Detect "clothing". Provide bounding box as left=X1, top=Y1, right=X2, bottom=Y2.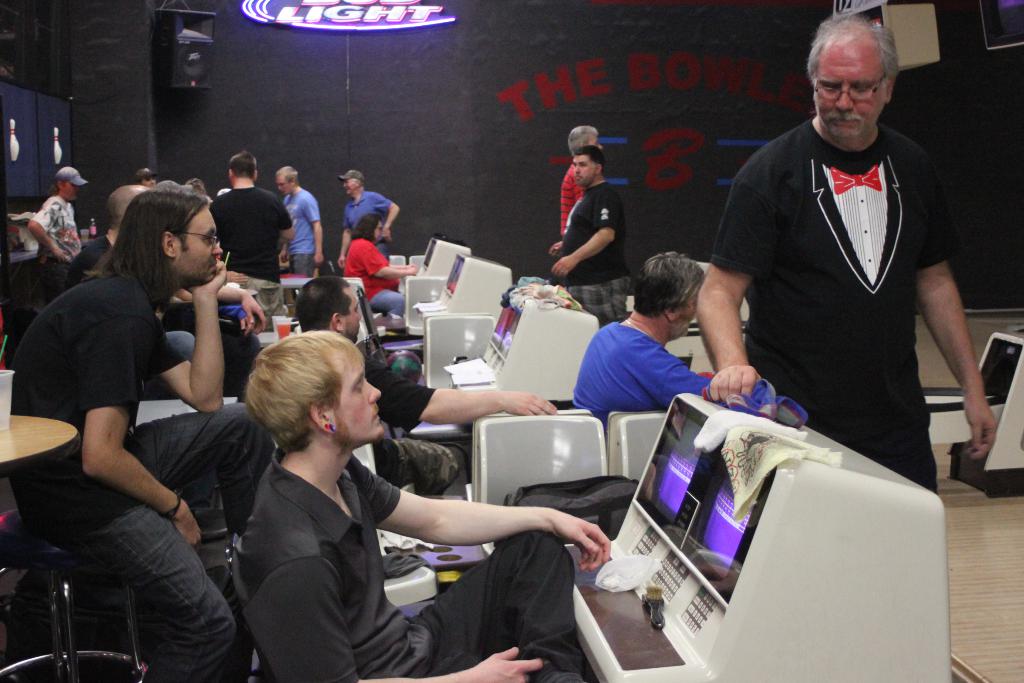
left=573, top=320, right=720, bottom=424.
